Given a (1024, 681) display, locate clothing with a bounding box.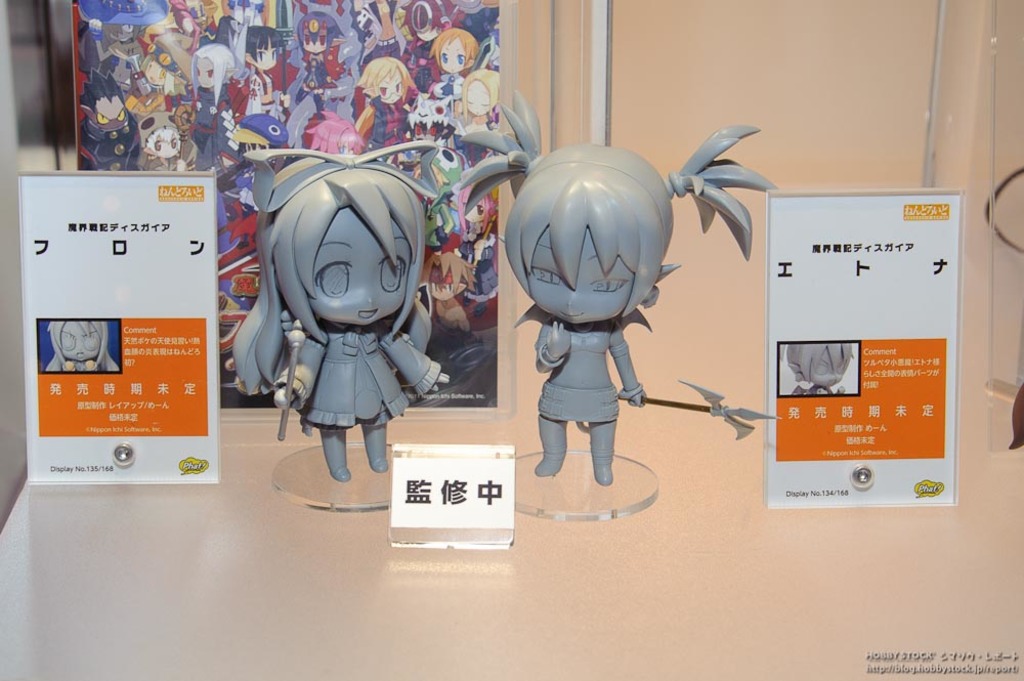
Located: <box>535,324,621,421</box>.
